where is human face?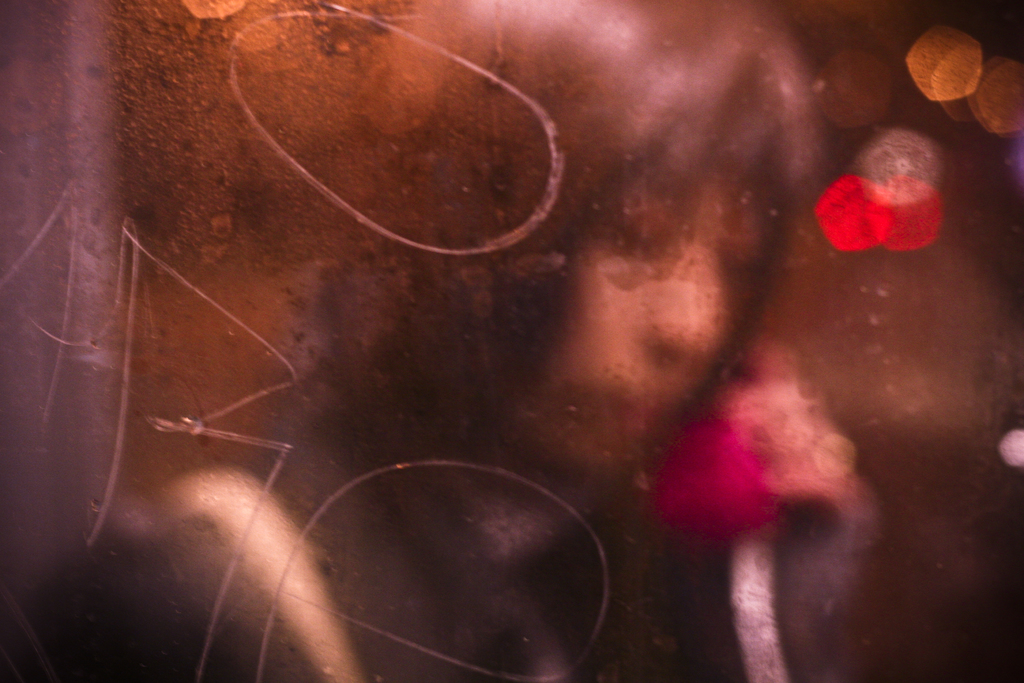
522,158,765,472.
